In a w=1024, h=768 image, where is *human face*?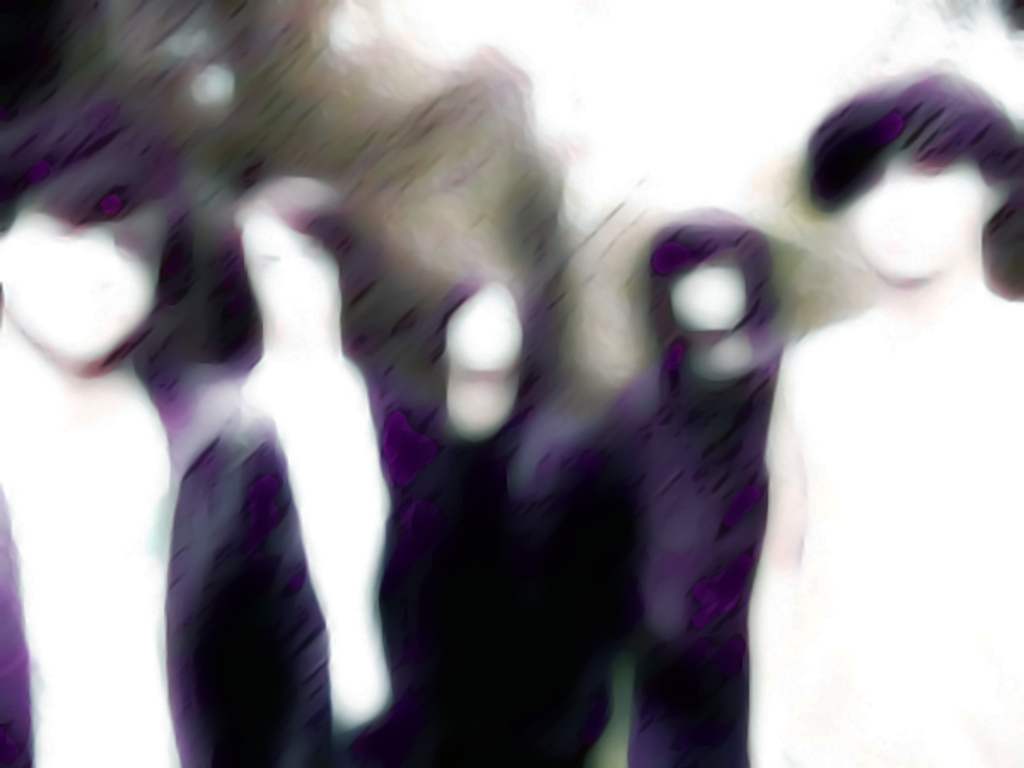
rect(847, 143, 988, 270).
